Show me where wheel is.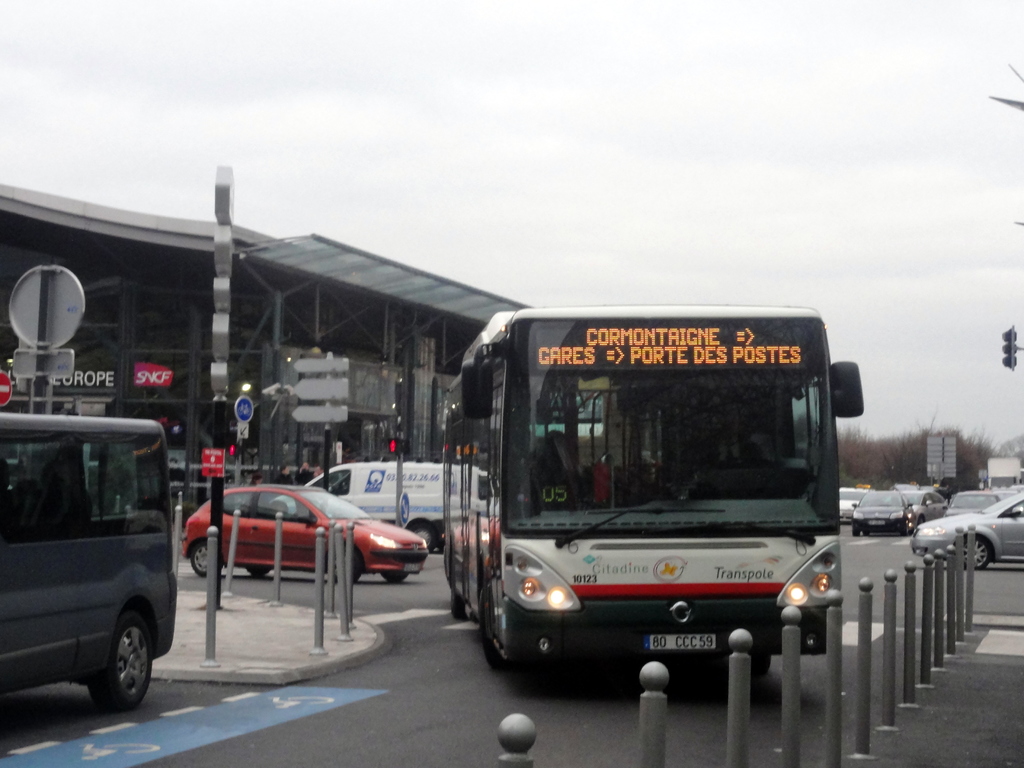
wheel is at 897 526 911 541.
